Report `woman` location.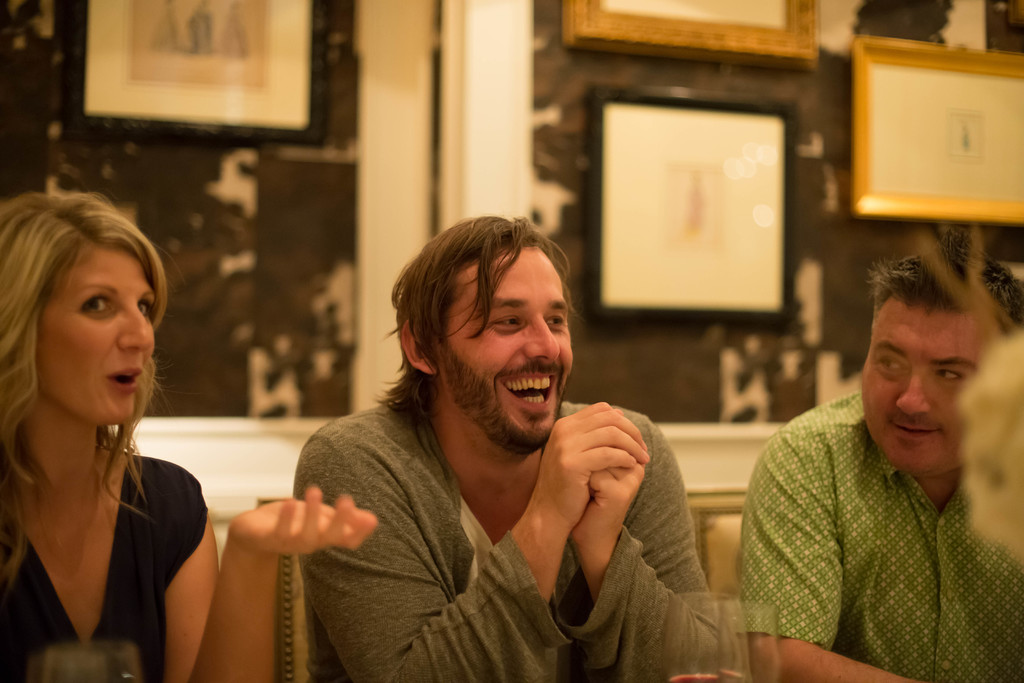
Report: box(0, 188, 257, 682).
